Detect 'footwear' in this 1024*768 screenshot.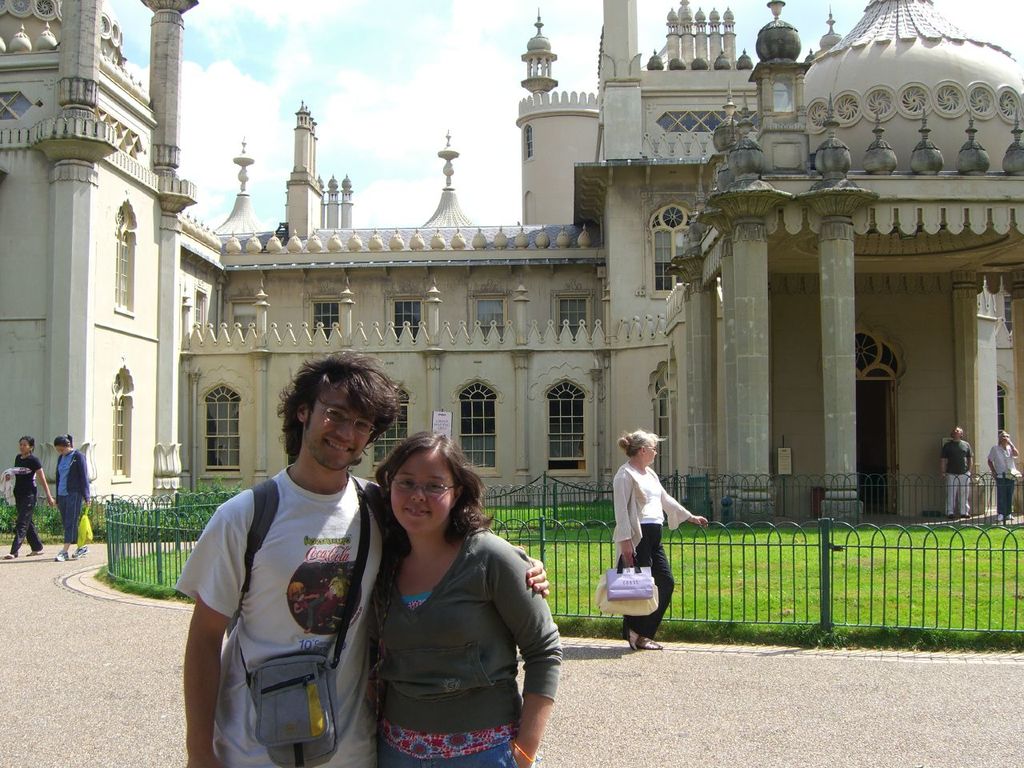
Detection: x1=73 y1=543 x2=90 y2=562.
